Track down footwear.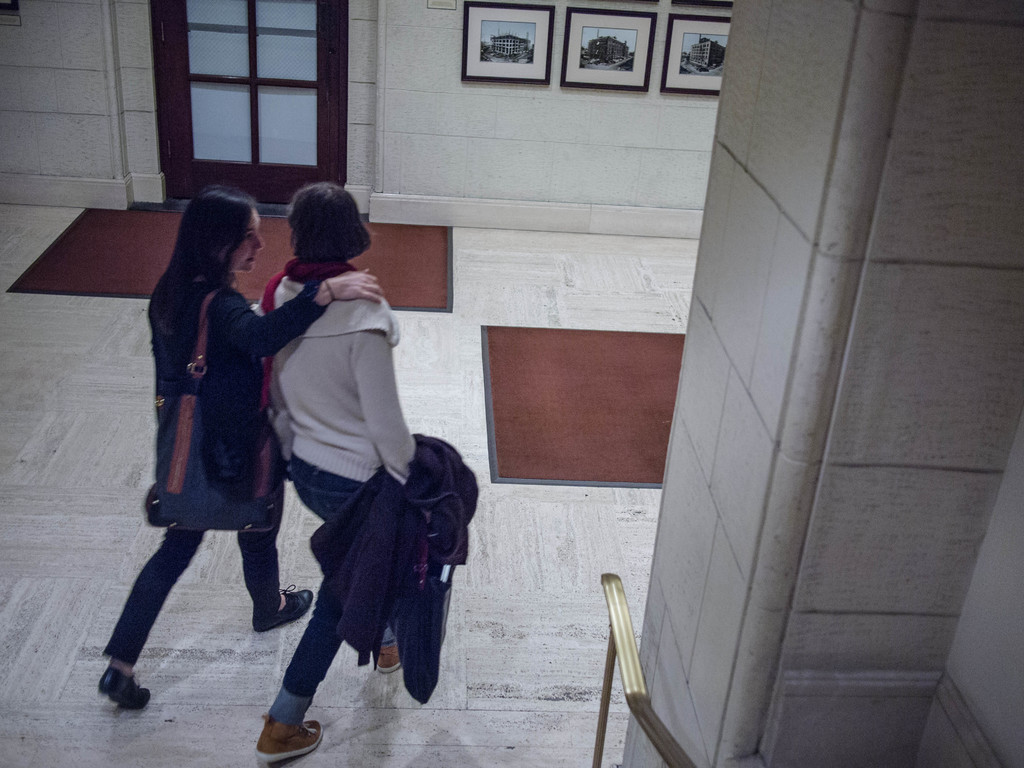
Tracked to detection(252, 715, 323, 765).
